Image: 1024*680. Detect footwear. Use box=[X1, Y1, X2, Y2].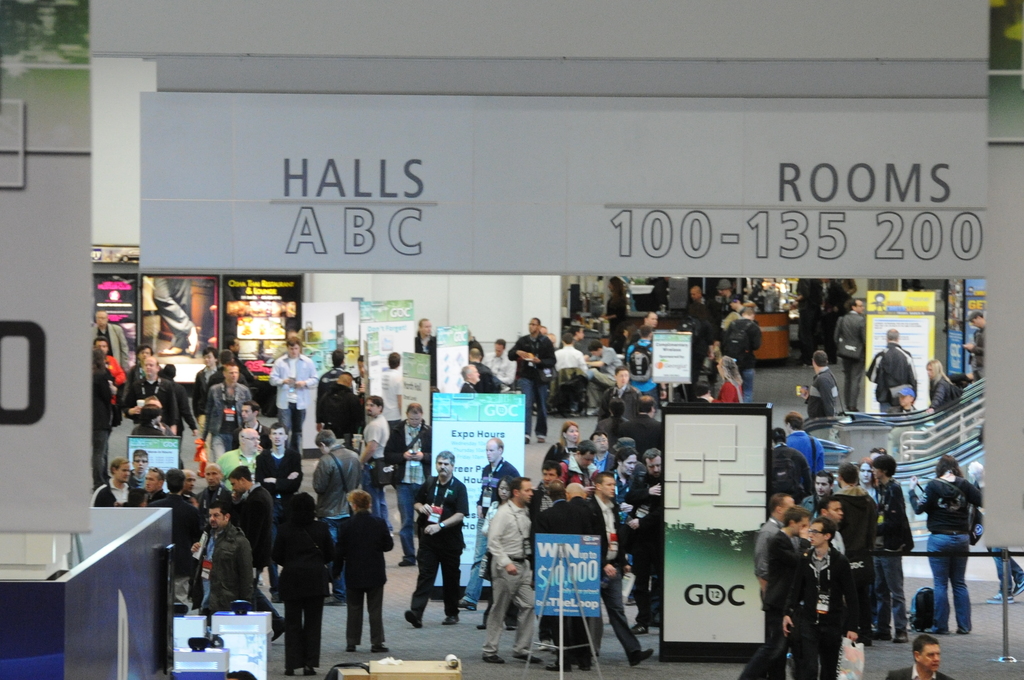
box=[870, 627, 897, 640].
